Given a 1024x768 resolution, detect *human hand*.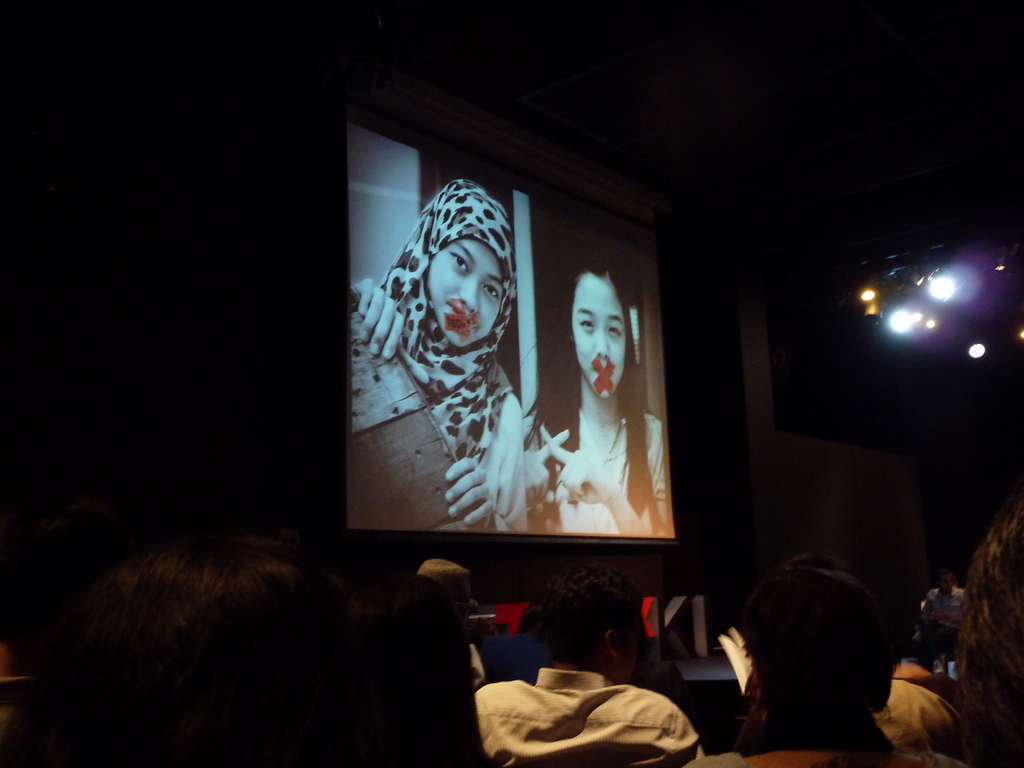
<region>540, 424, 621, 502</region>.
